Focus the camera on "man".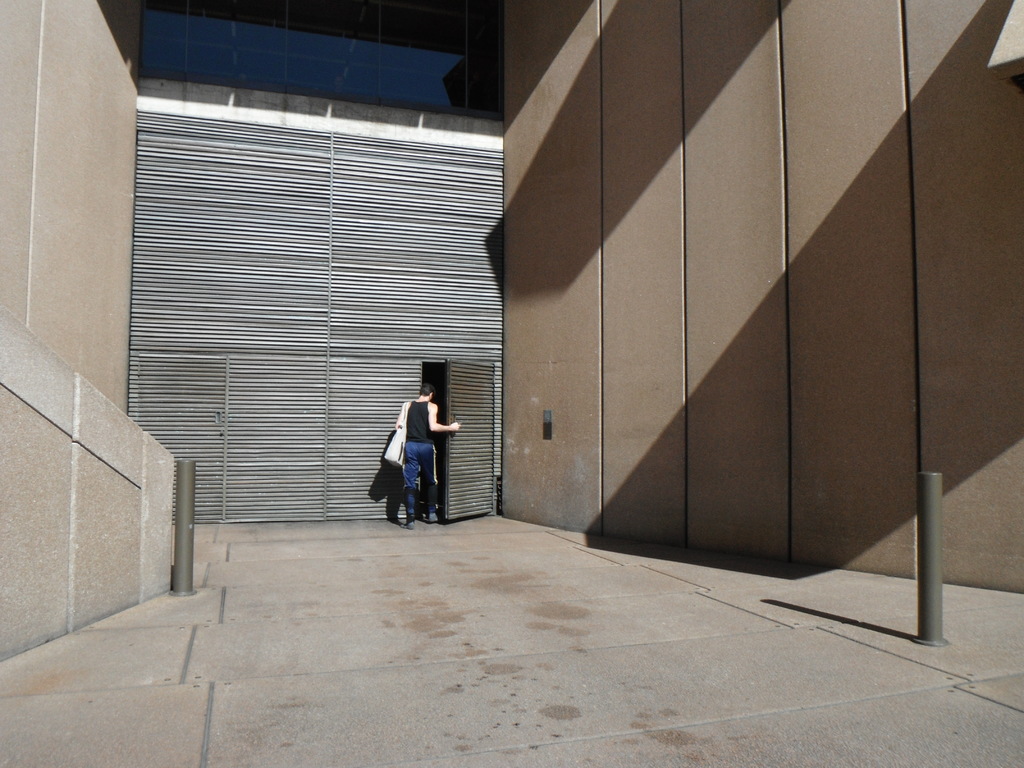
Focus region: pyautogui.locateOnScreen(371, 374, 463, 535).
